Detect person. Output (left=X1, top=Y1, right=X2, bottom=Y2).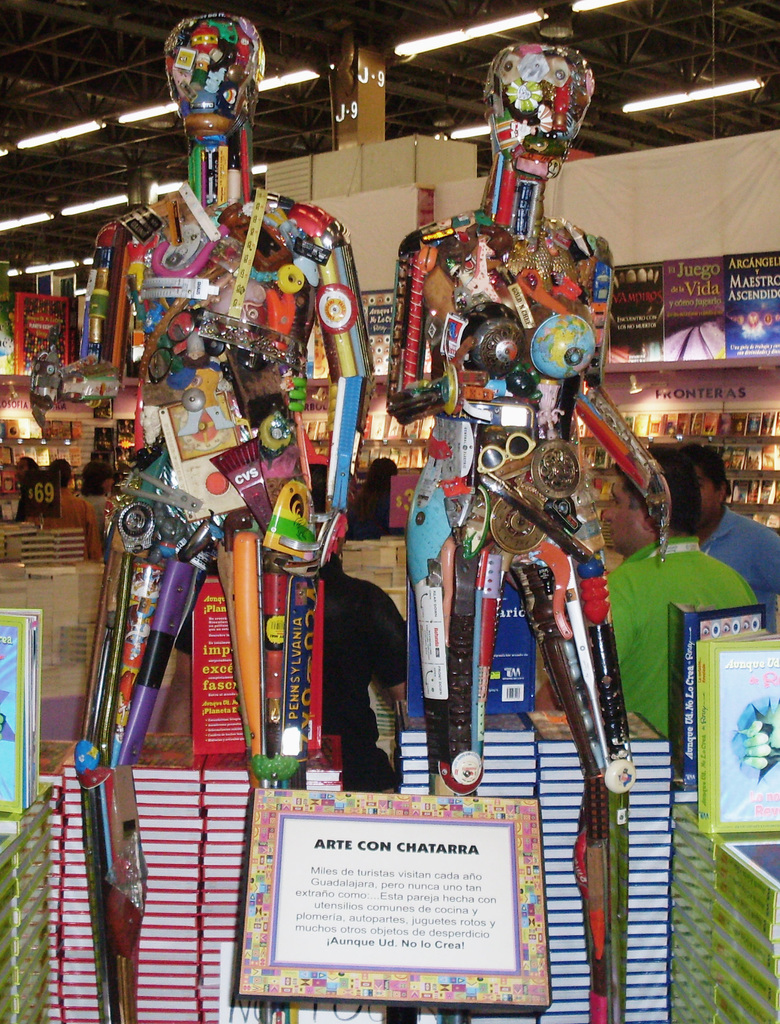
(left=298, top=536, right=418, bottom=800).
